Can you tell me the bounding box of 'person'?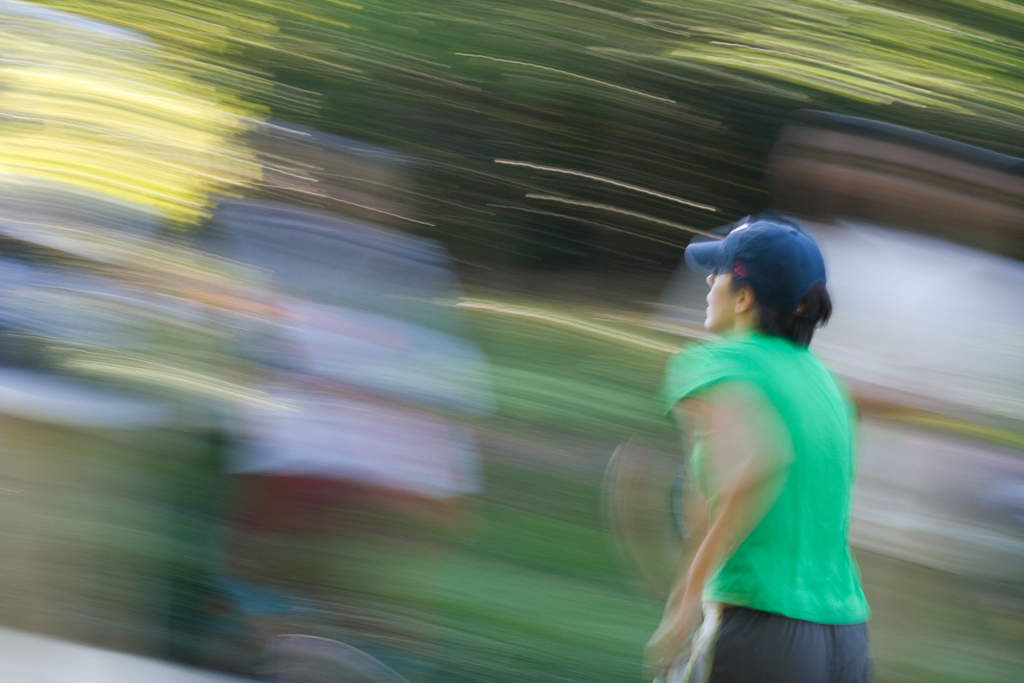
[646,218,870,682].
